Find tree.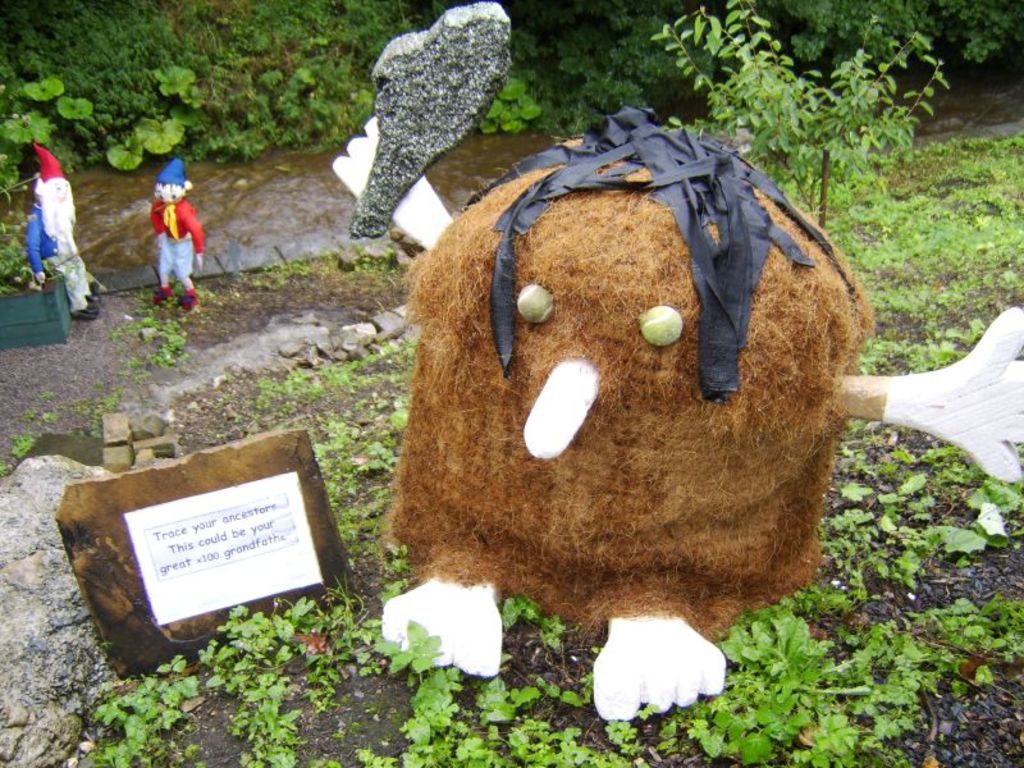
Rect(612, 0, 974, 255).
